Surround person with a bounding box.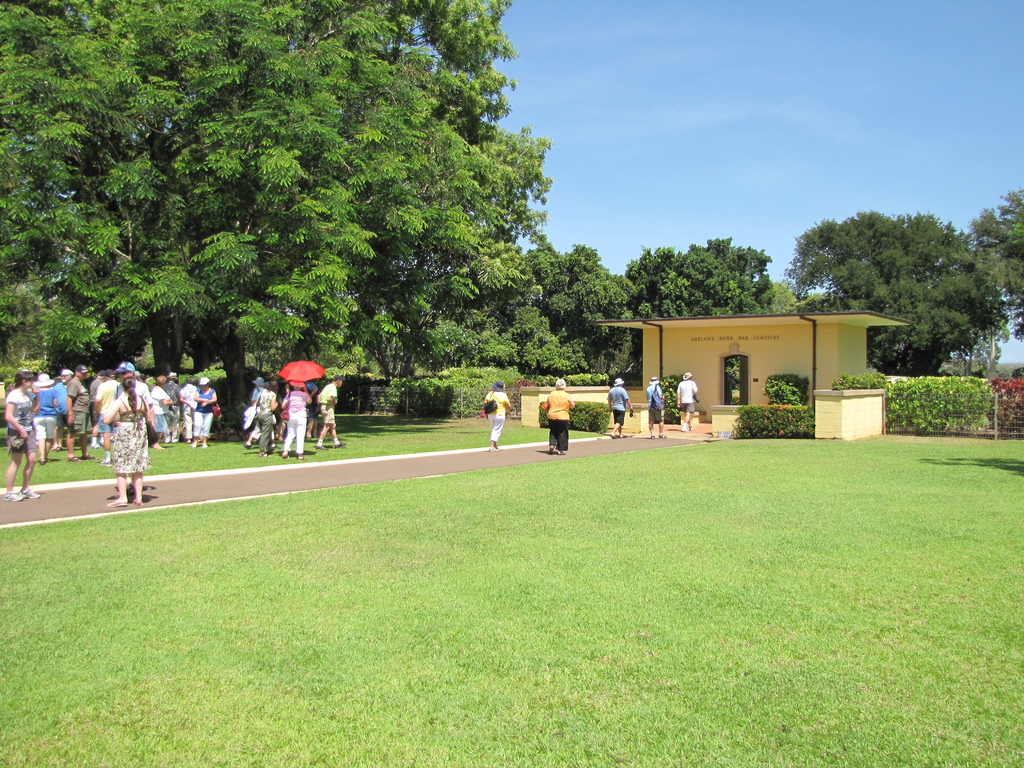
x1=152 y1=374 x2=172 y2=449.
